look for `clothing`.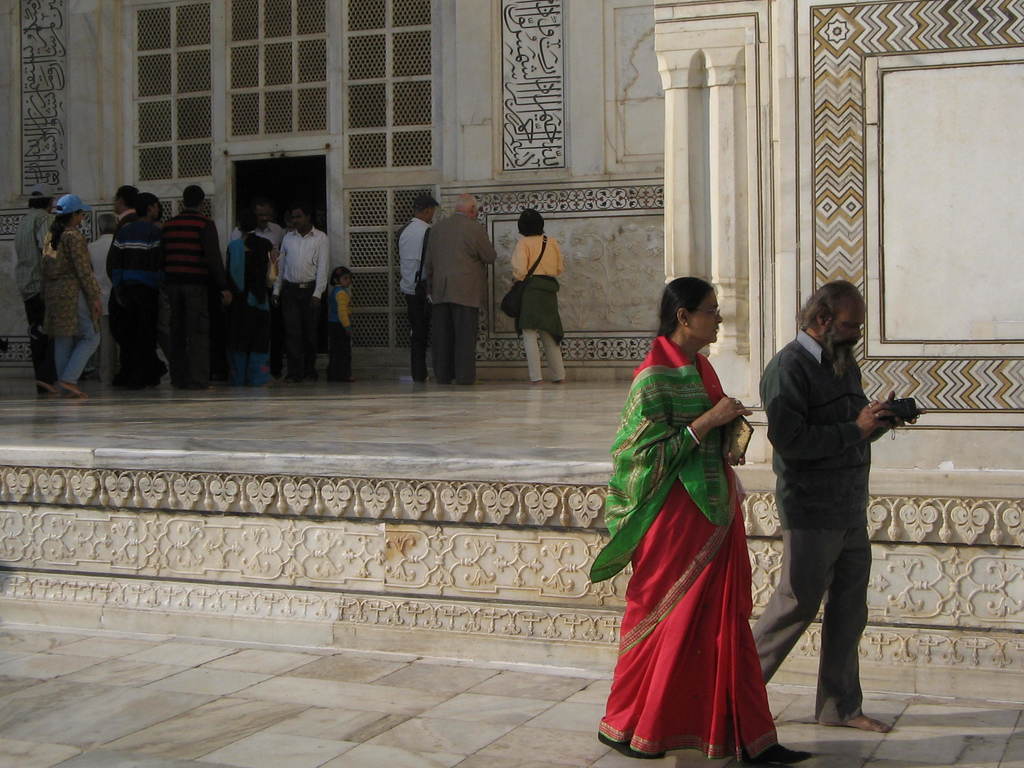
Found: [x1=7, y1=204, x2=59, y2=372].
